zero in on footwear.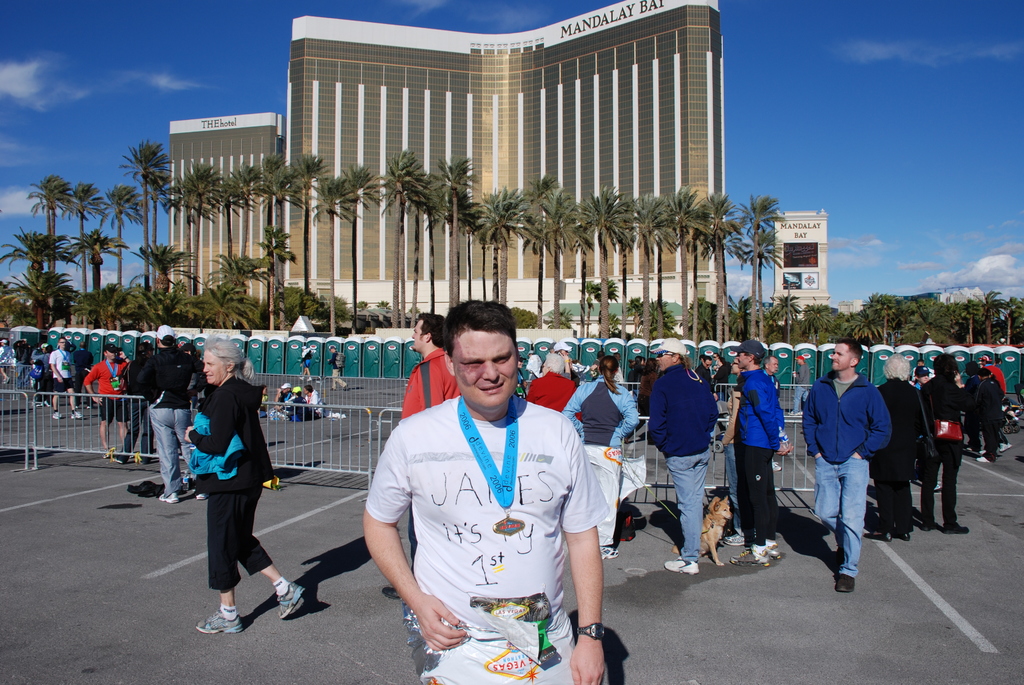
Zeroed in: [x1=837, y1=567, x2=854, y2=592].
